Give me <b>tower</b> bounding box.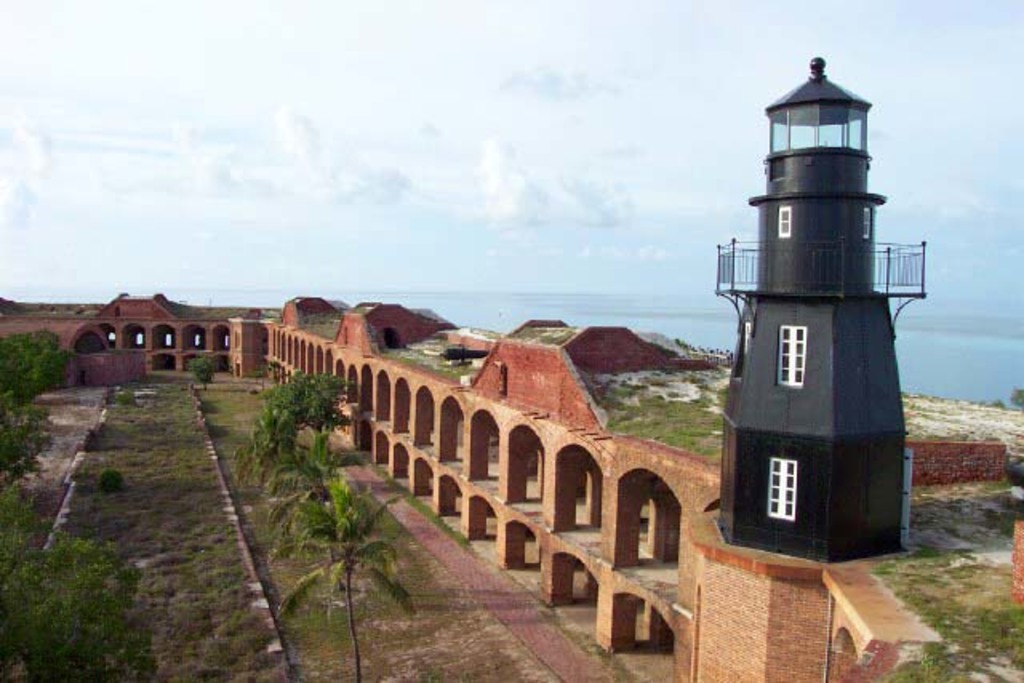
(690,45,976,565).
